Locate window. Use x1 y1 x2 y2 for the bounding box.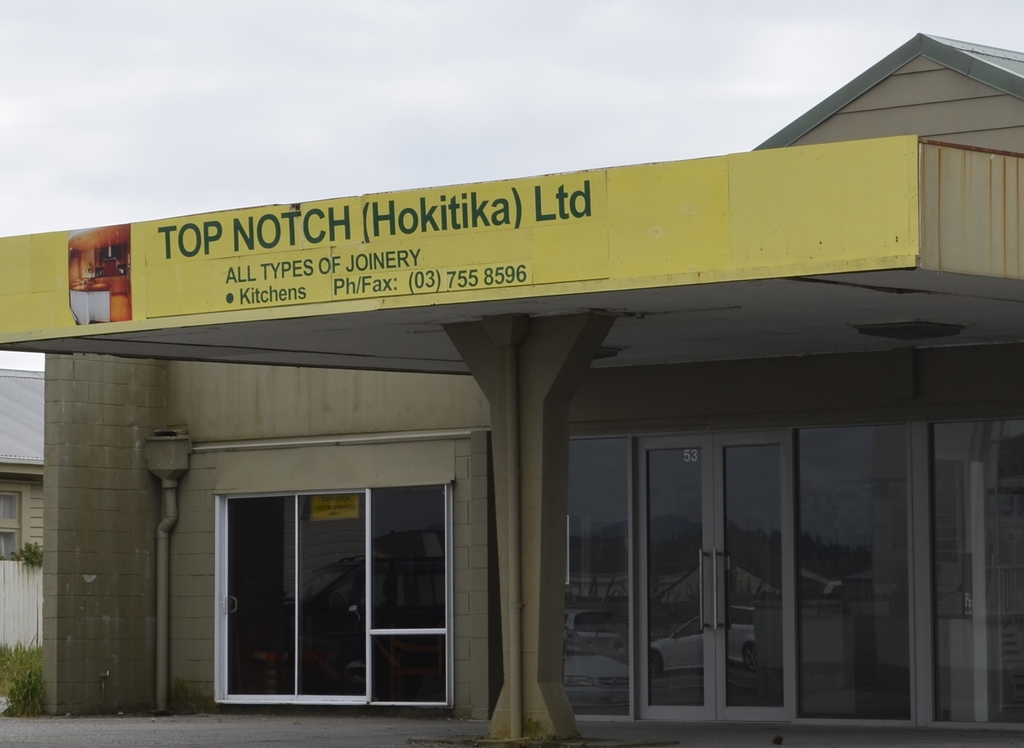
175 456 464 697.
